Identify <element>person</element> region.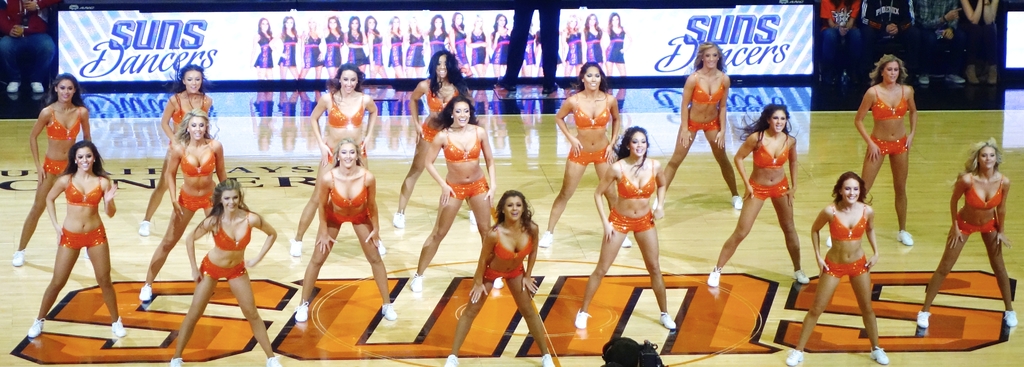
Region: left=443, top=191, right=559, bottom=366.
